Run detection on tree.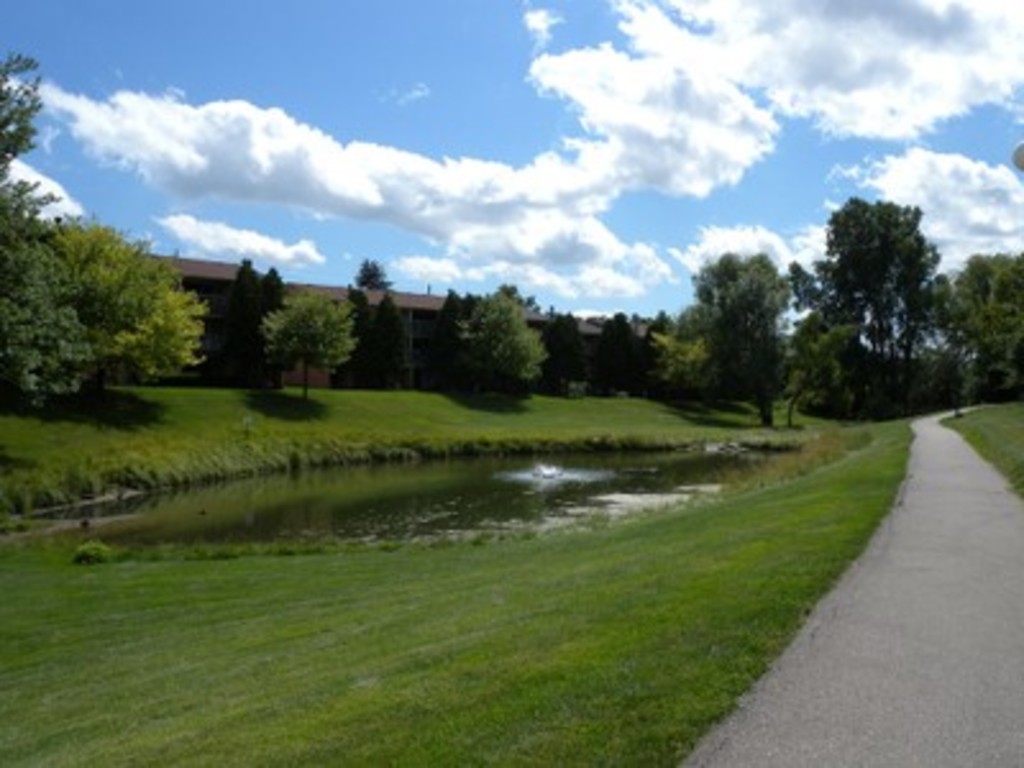
Result: crop(461, 287, 535, 420).
